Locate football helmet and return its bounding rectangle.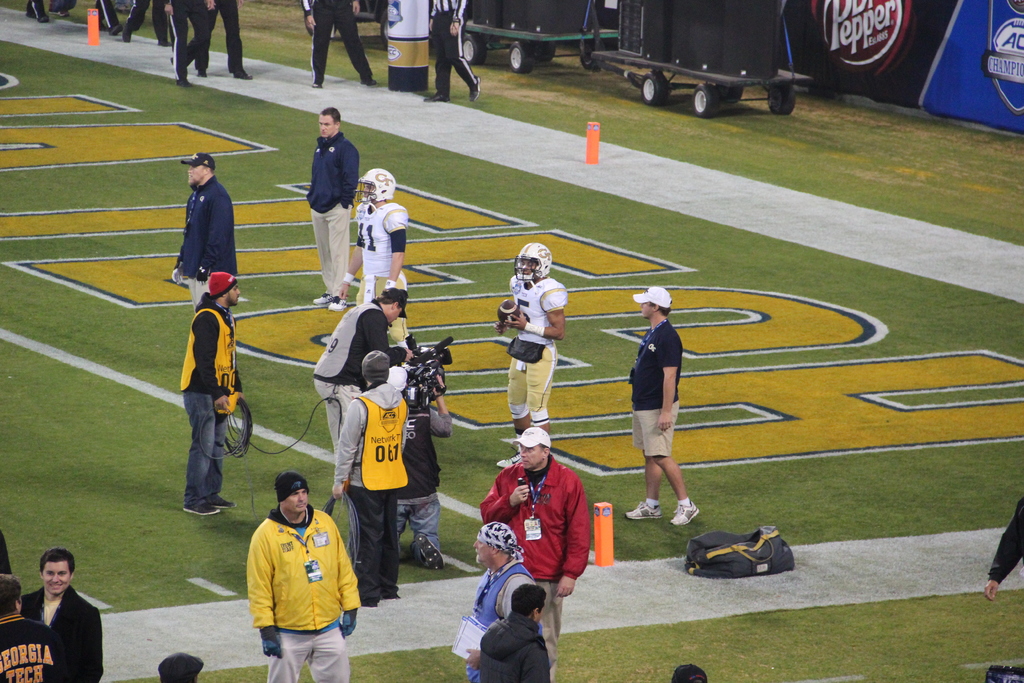
l=507, t=240, r=553, b=285.
